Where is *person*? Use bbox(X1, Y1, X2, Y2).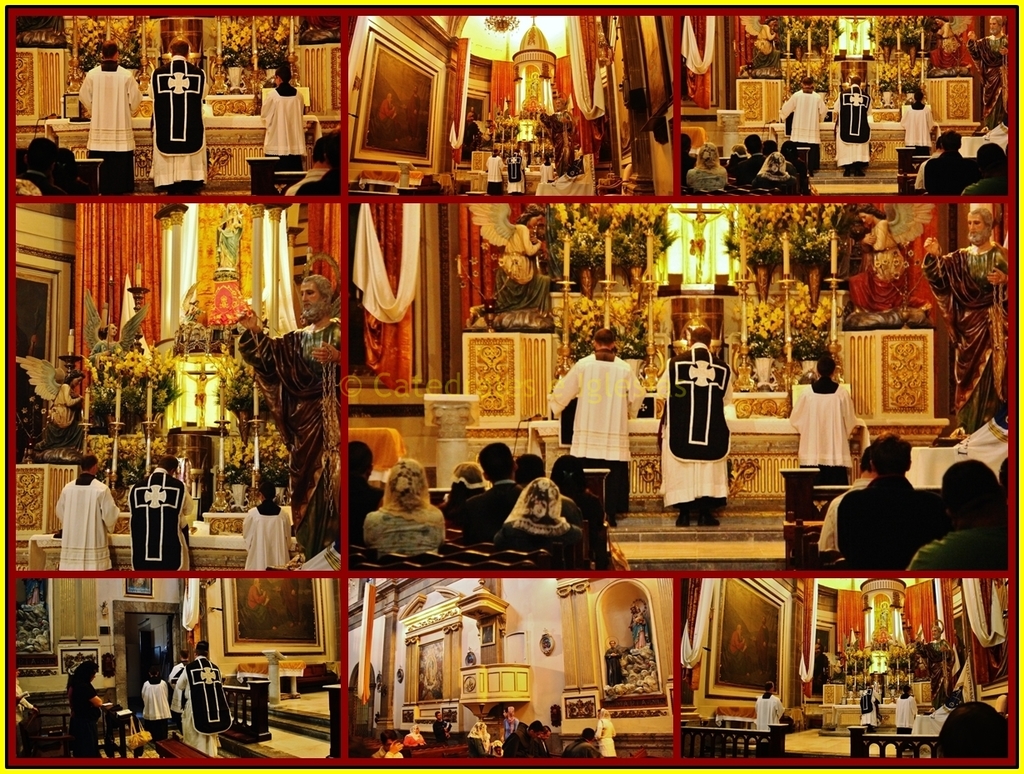
bbox(504, 719, 528, 756).
